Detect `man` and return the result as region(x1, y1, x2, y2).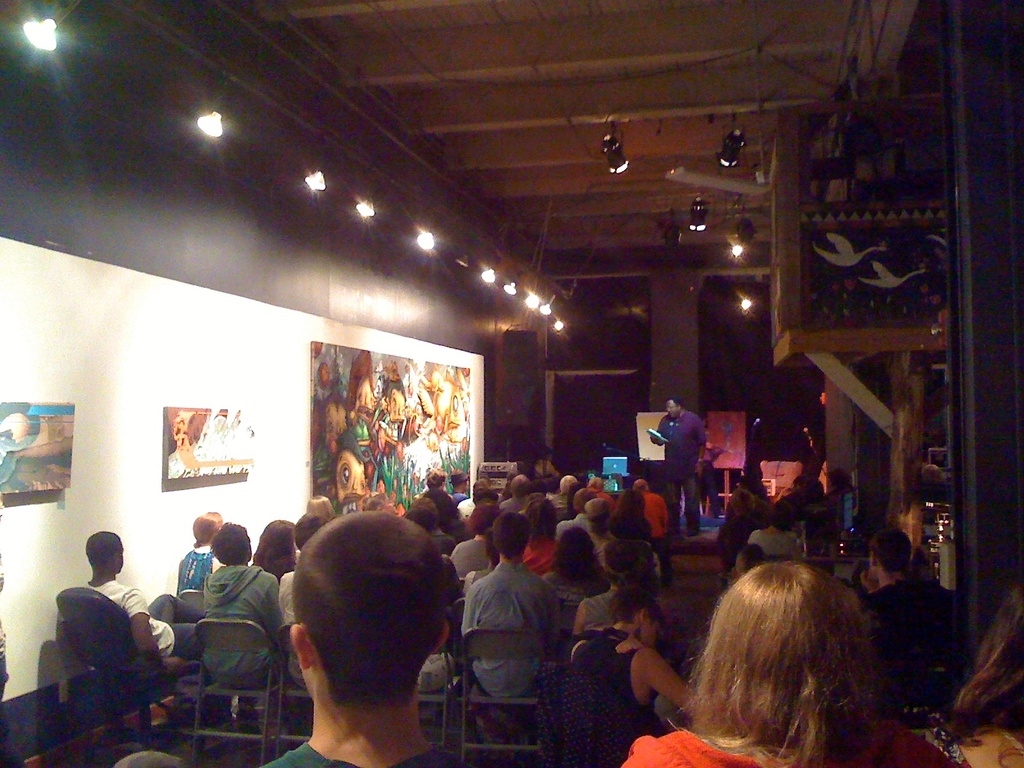
region(246, 490, 502, 767).
